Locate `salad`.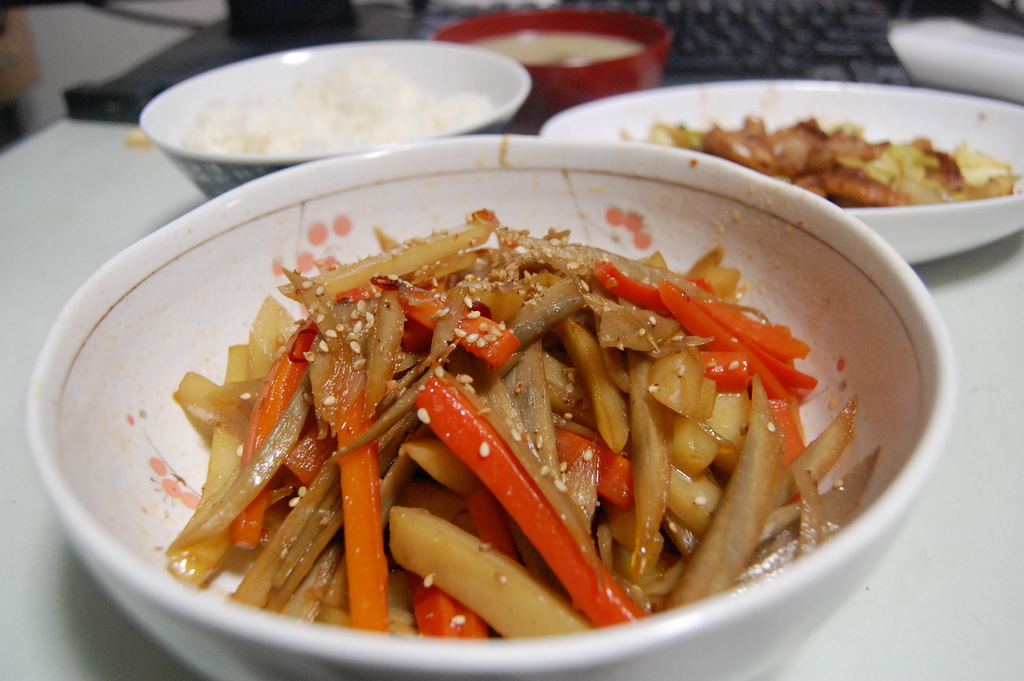
Bounding box: [606, 93, 1022, 220].
